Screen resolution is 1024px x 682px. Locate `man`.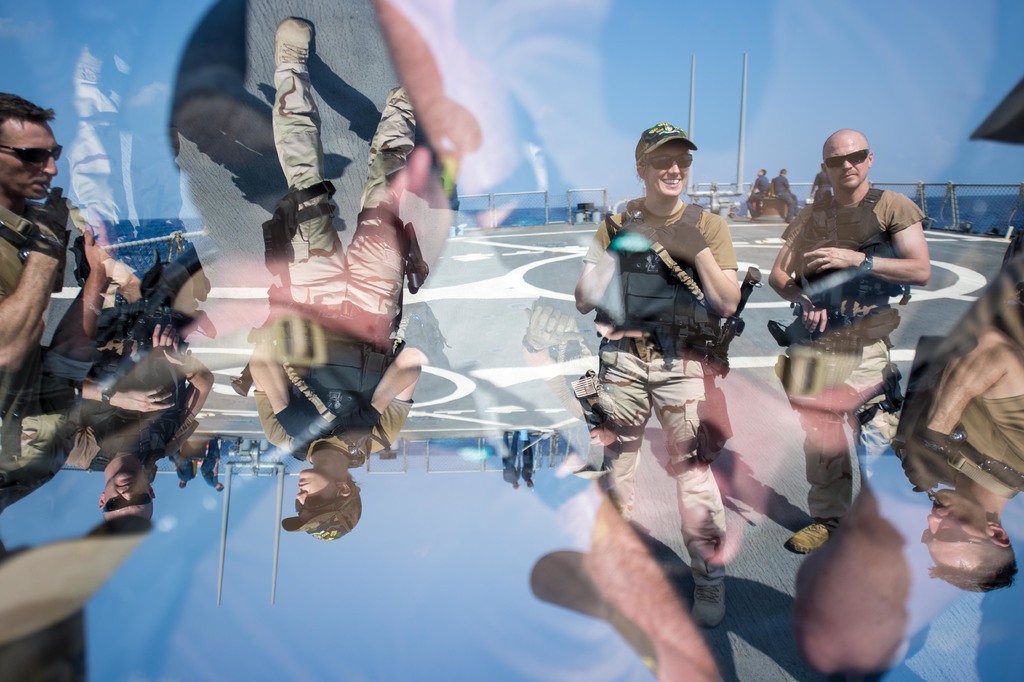
x1=768 y1=127 x2=931 y2=551.
